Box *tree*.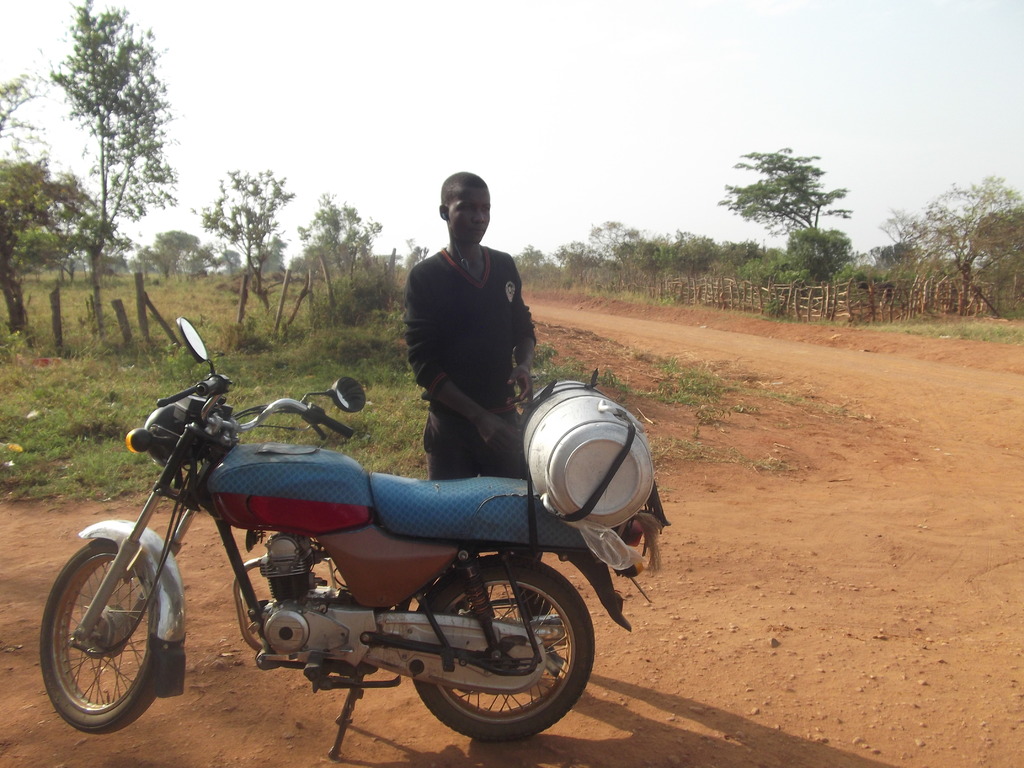
region(511, 249, 547, 275).
